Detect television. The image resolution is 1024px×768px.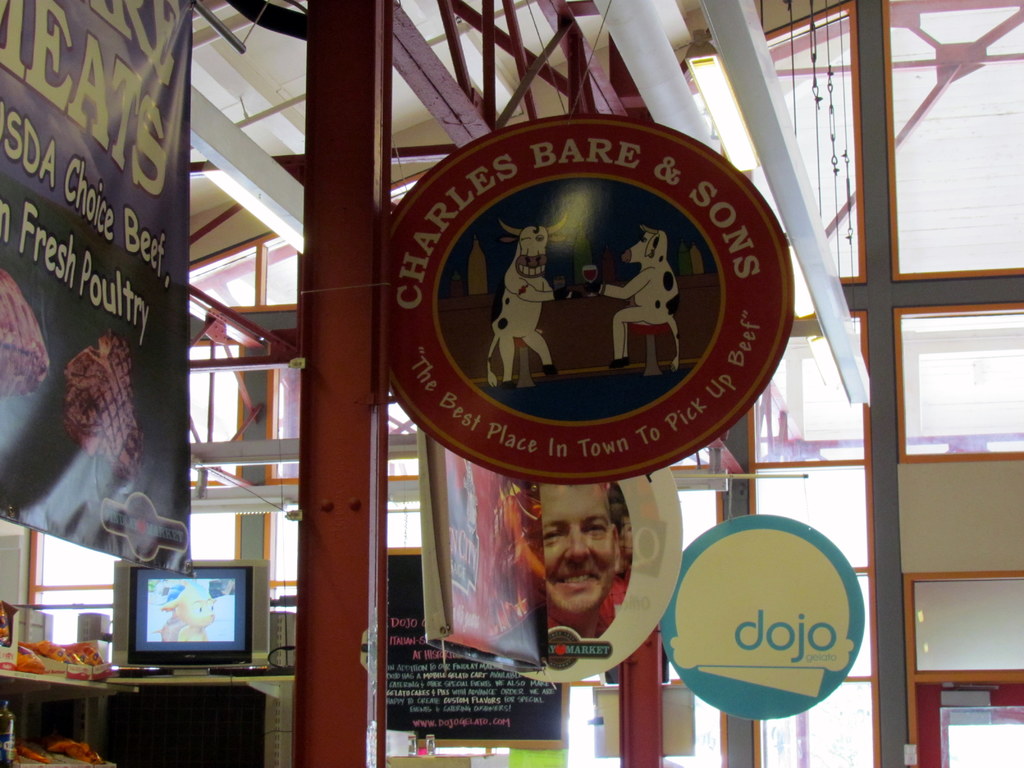
(left=104, top=564, right=282, bottom=684).
